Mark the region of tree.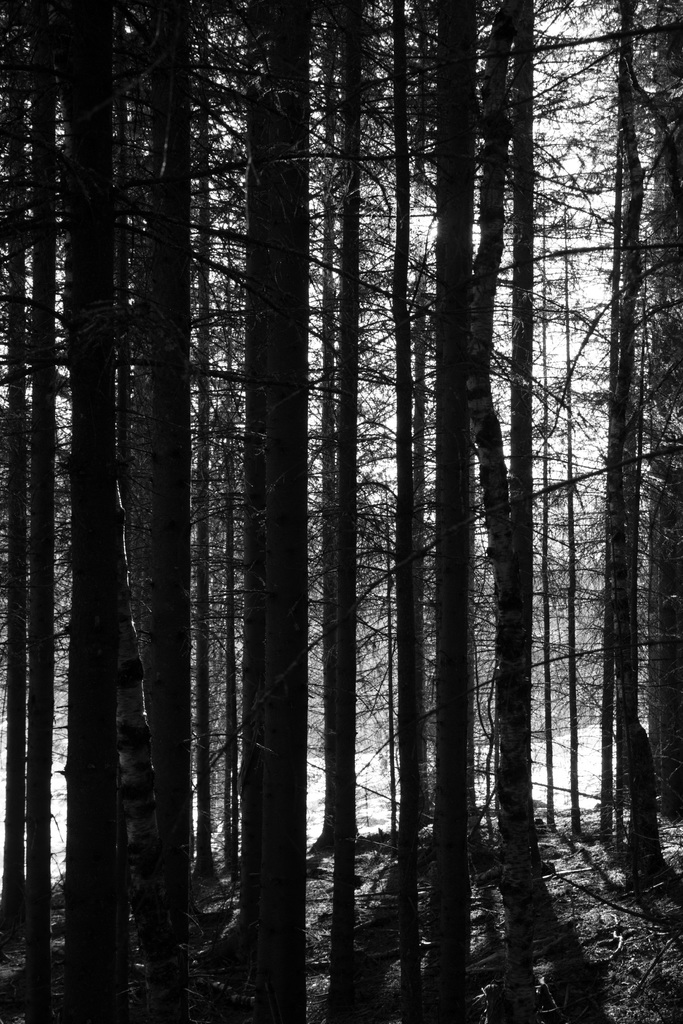
Region: (x1=114, y1=4, x2=388, y2=1023).
